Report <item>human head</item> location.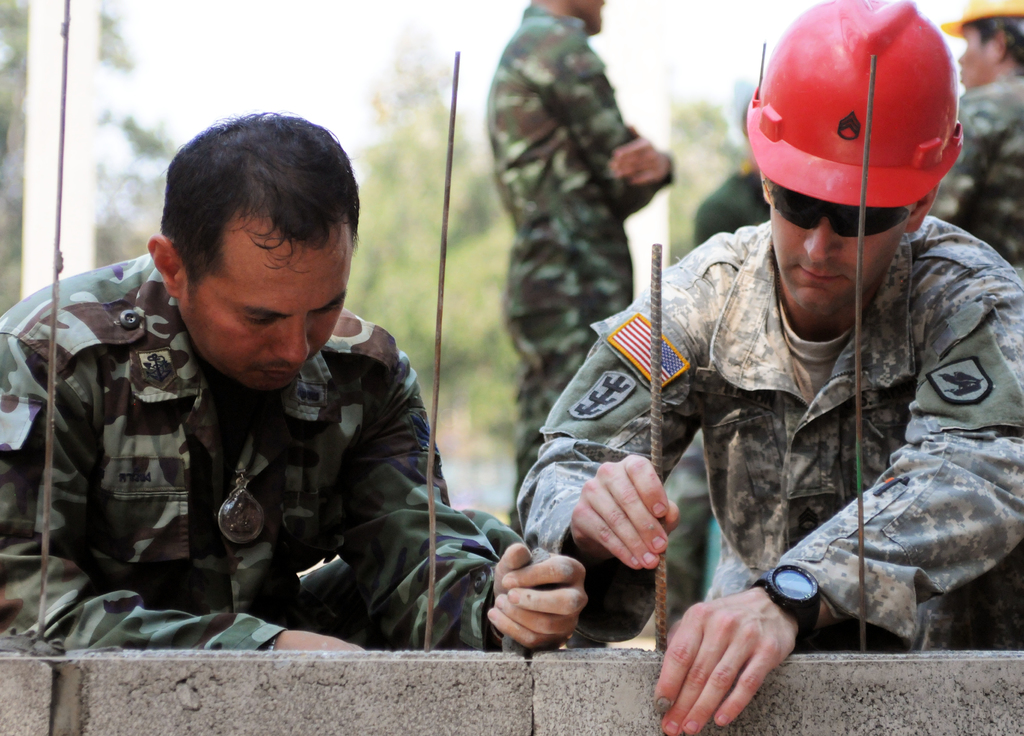
Report: 538, 0, 609, 31.
